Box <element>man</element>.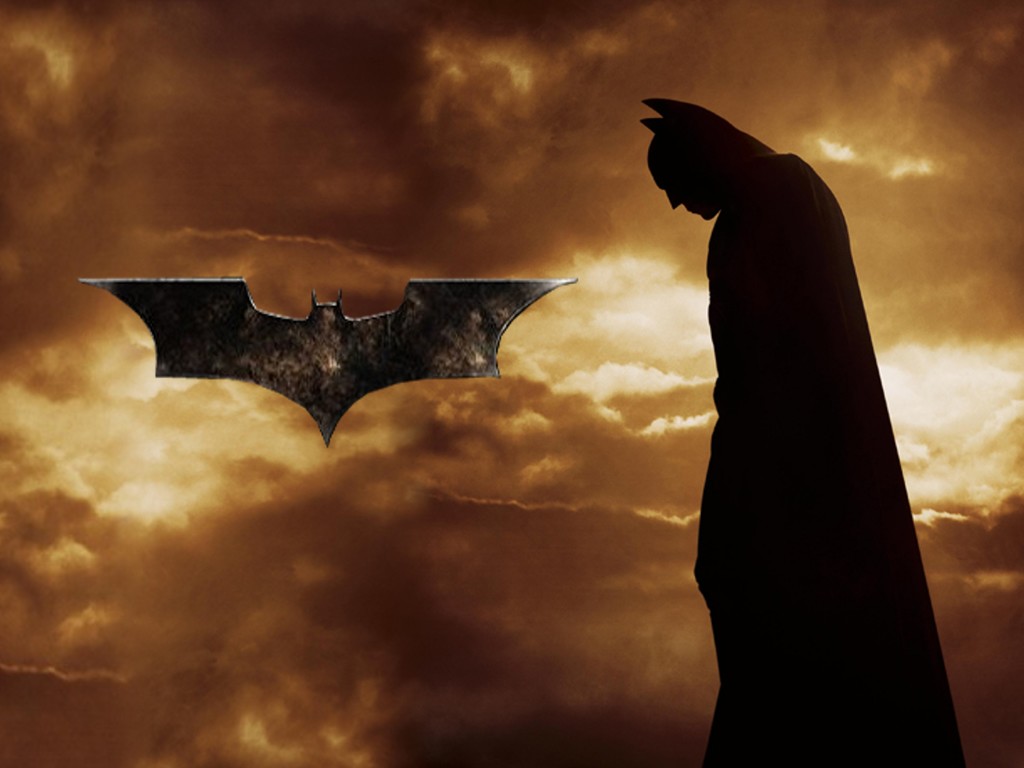
<region>646, 50, 966, 746</region>.
